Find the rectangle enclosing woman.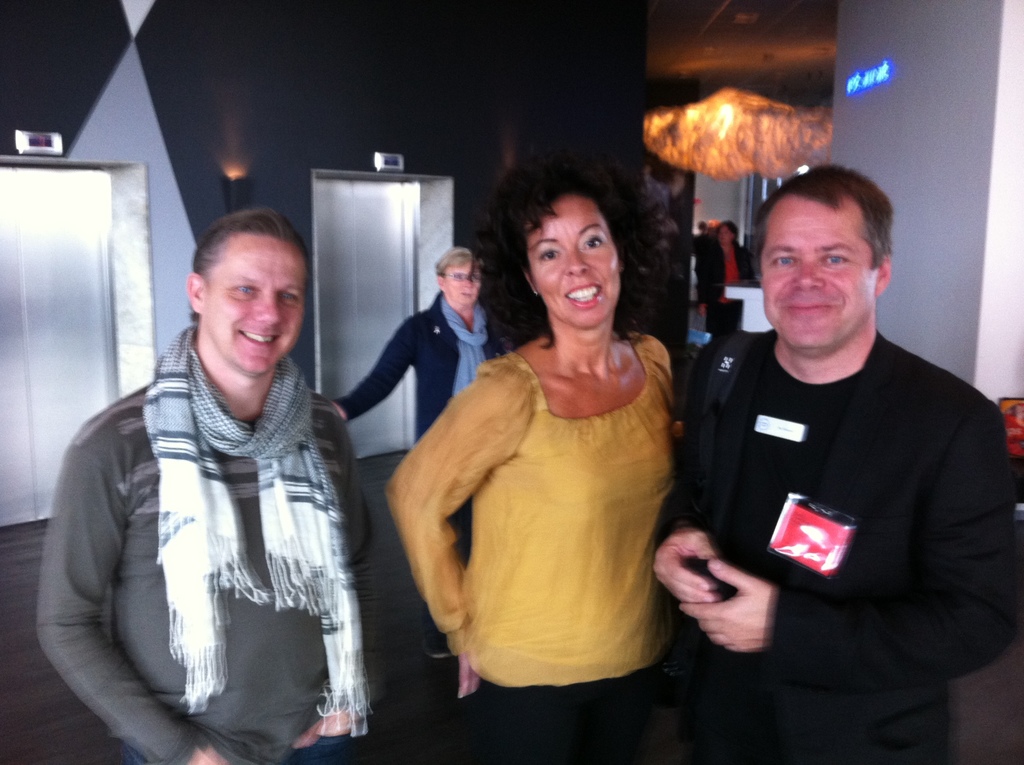
[x1=370, y1=144, x2=684, y2=762].
